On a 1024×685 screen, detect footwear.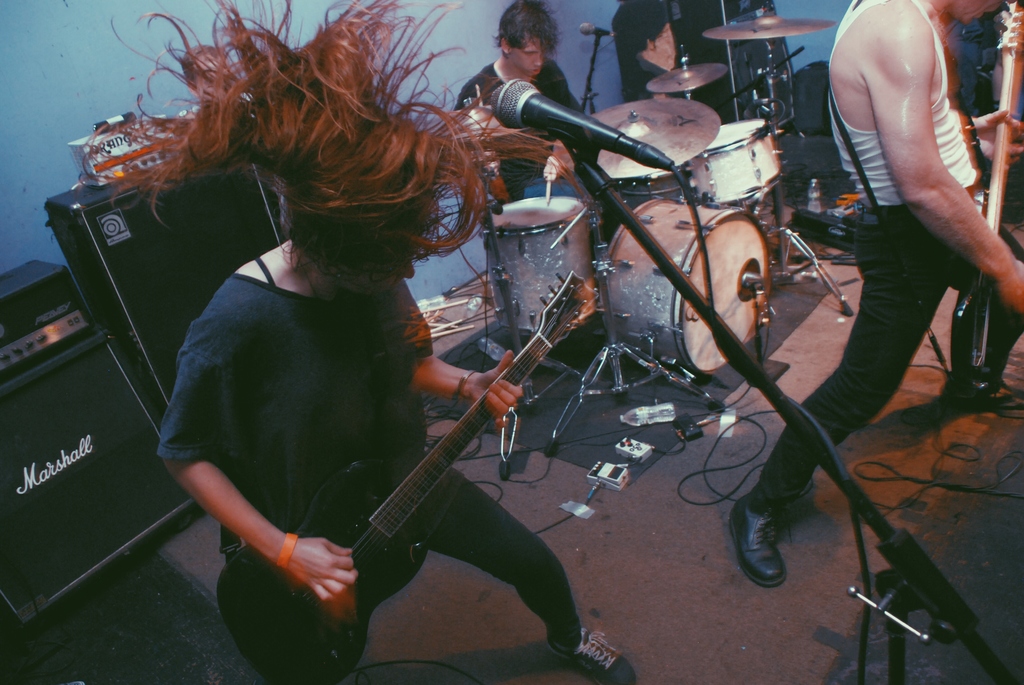
box(737, 494, 804, 603).
